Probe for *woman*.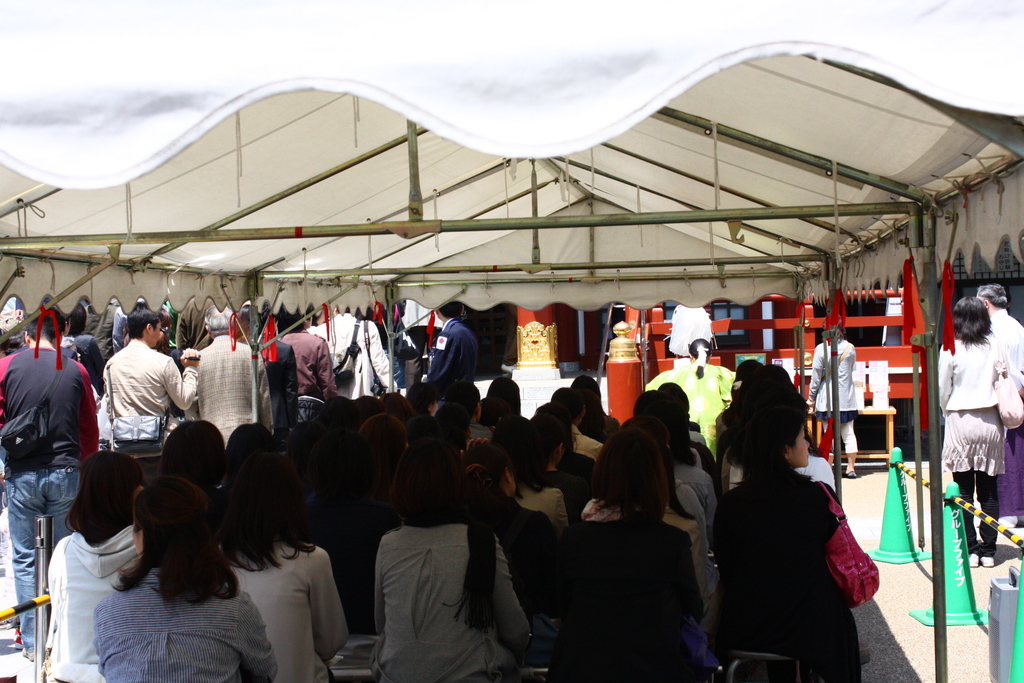
Probe result: {"x1": 547, "y1": 429, "x2": 708, "y2": 682}.
